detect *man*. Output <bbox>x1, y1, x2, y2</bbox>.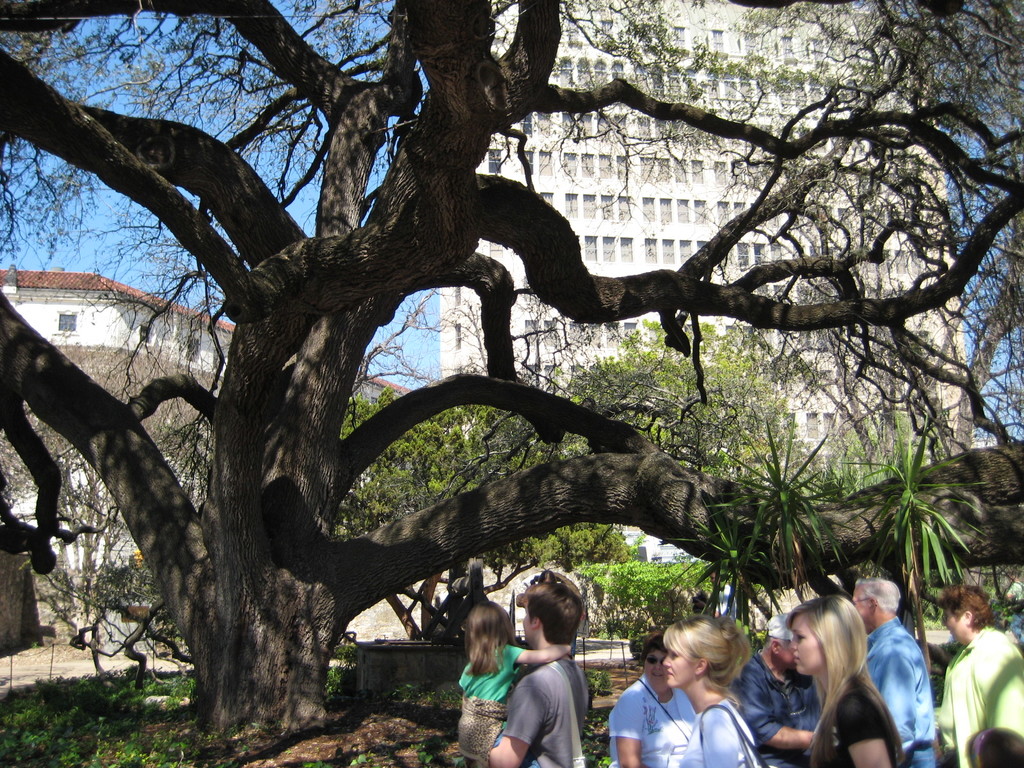
<bbox>734, 611, 823, 767</bbox>.
